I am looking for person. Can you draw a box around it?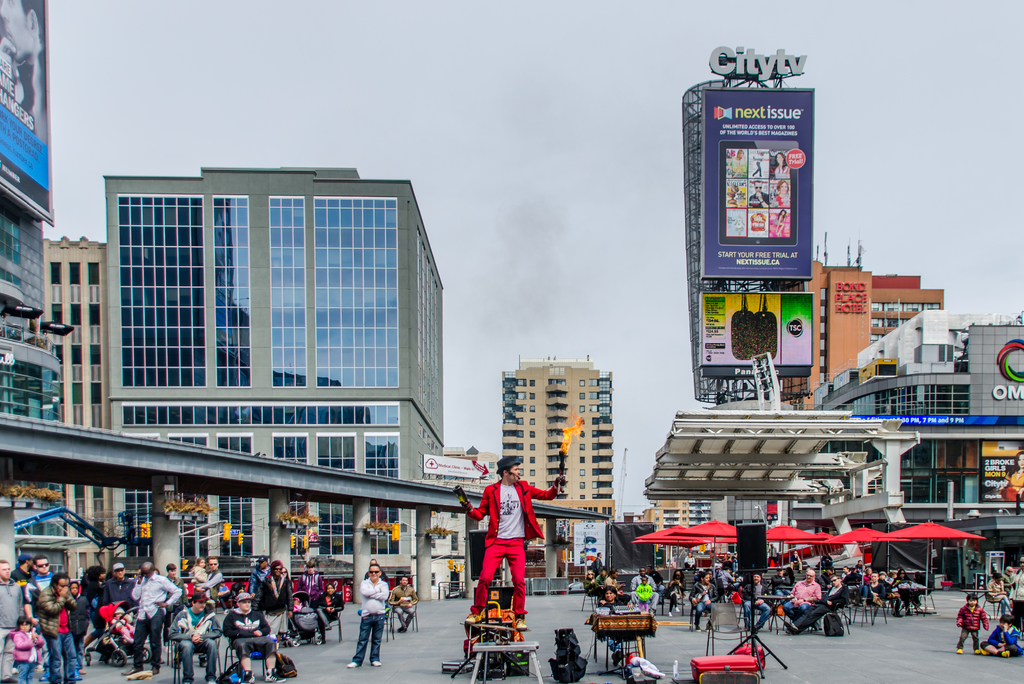
Sure, the bounding box is (x1=957, y1=596, x2=990, y2=653).
